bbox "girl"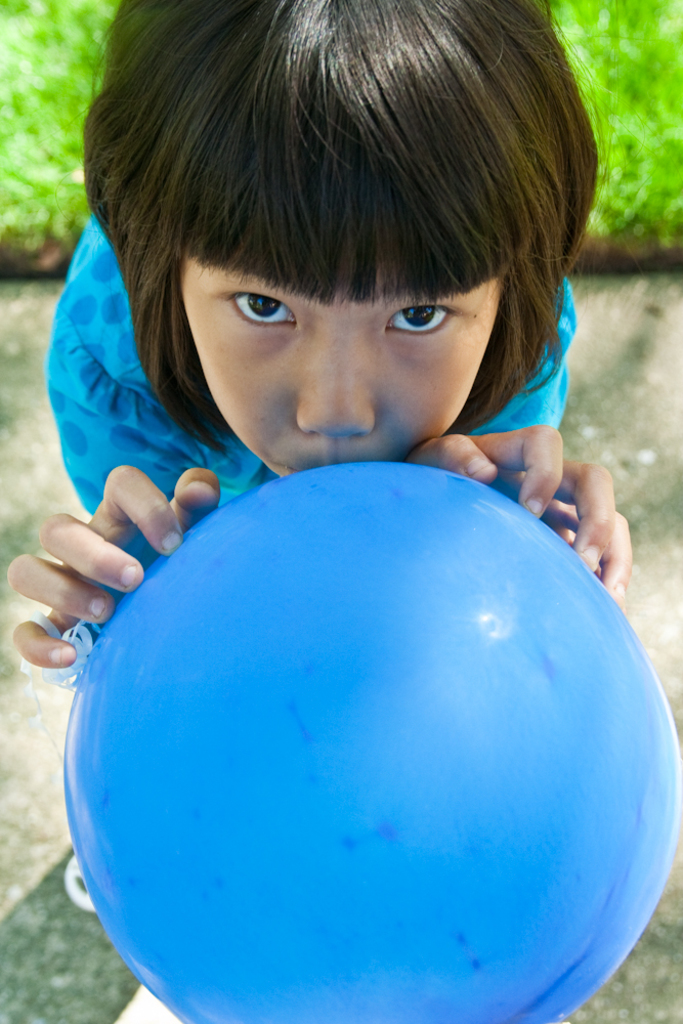
8:0:630:904
